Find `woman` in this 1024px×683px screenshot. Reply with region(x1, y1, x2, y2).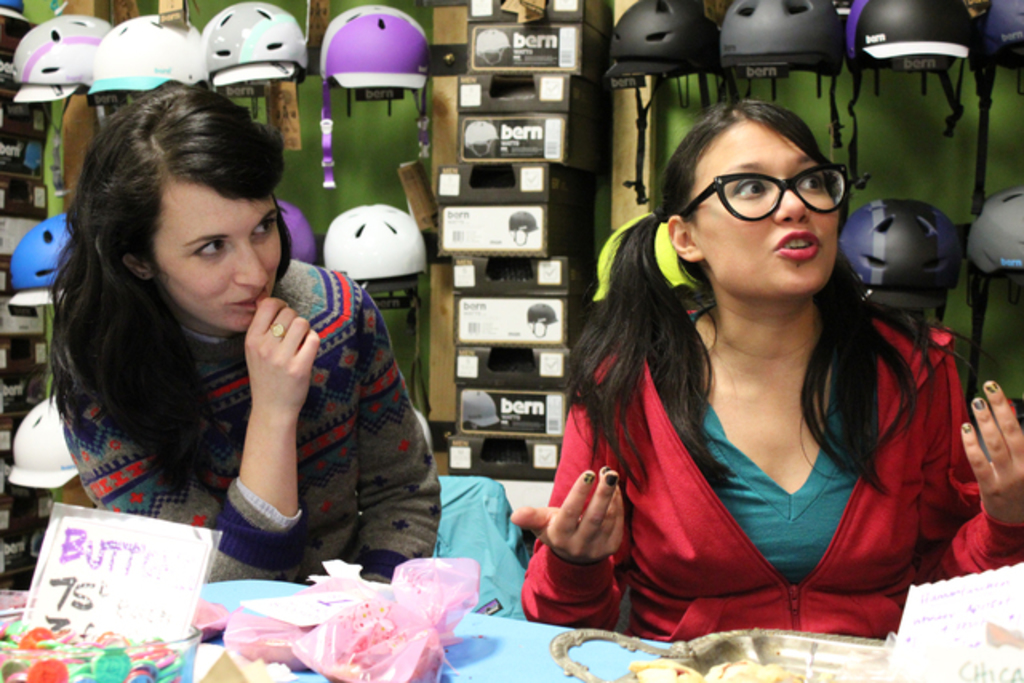
region(518, 86, 981, 665).
